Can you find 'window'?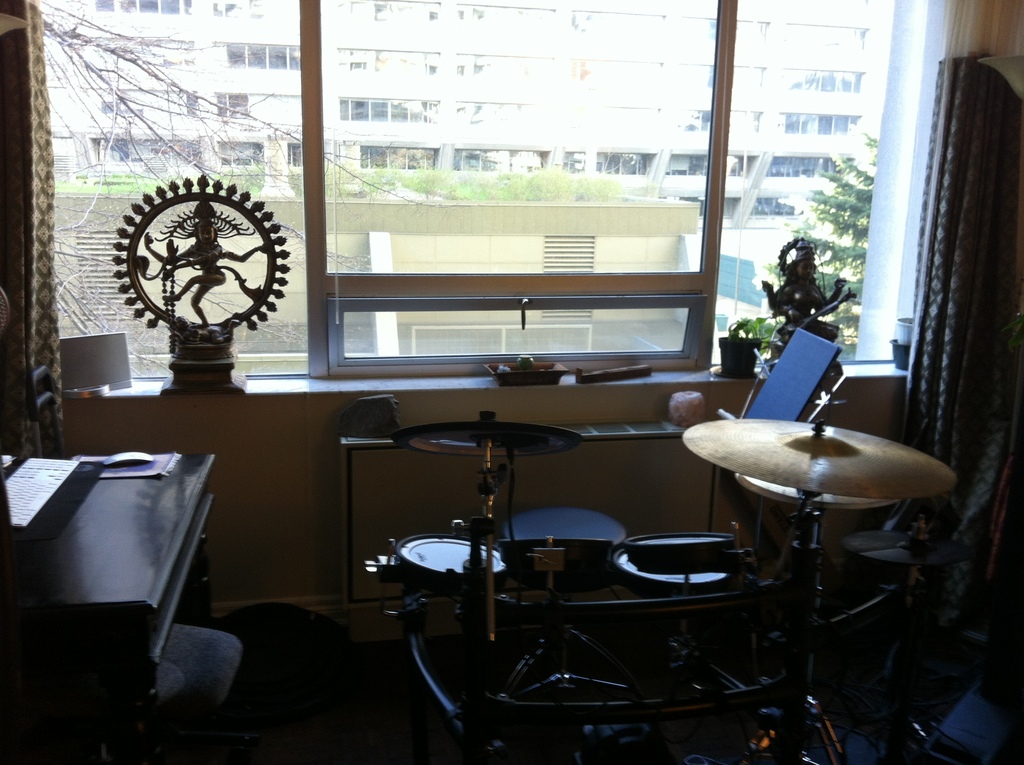
Yes, bounding box: (221, 141, 266, 168).
